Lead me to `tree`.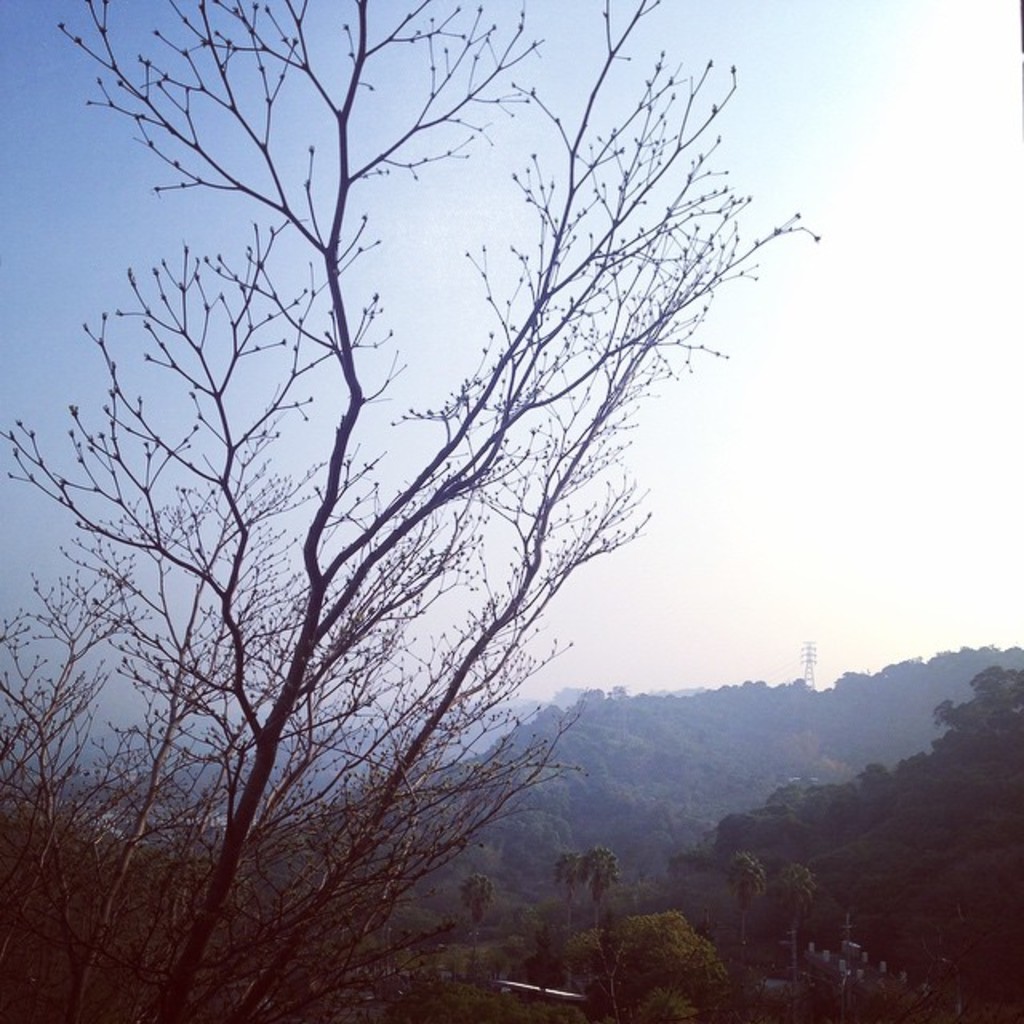
Lead to bbox=[379, 605, 1022, 1022].
